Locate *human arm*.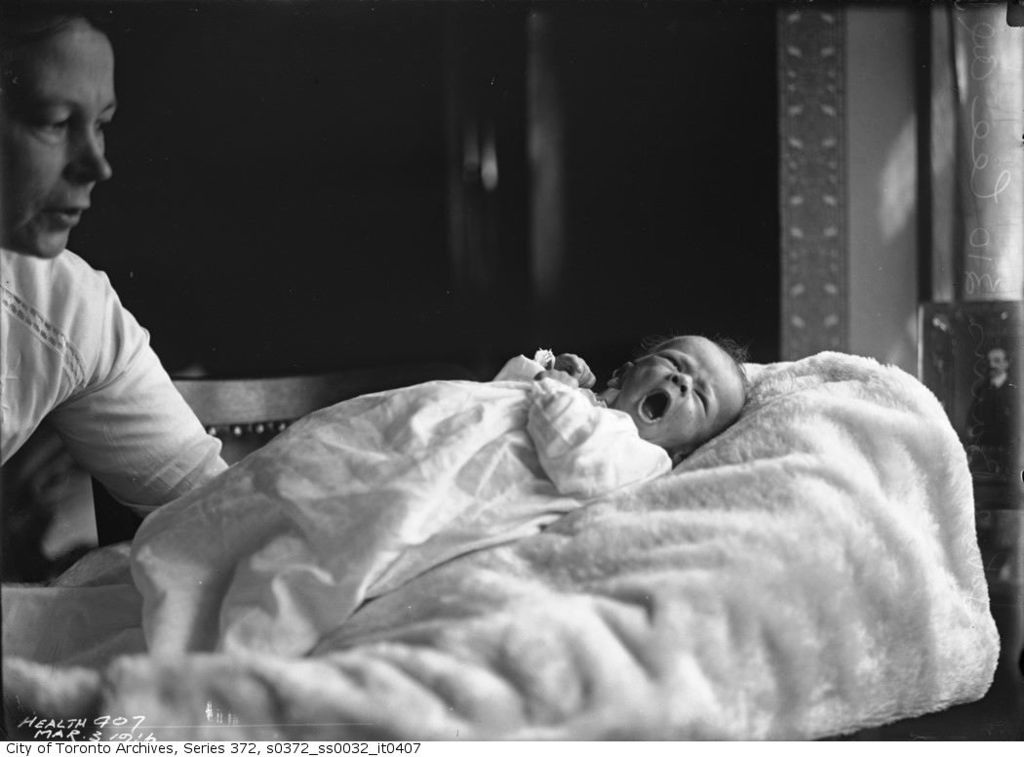
Bounding box: pyautogui.locateOnScreen(527, 366, 574, 380).
